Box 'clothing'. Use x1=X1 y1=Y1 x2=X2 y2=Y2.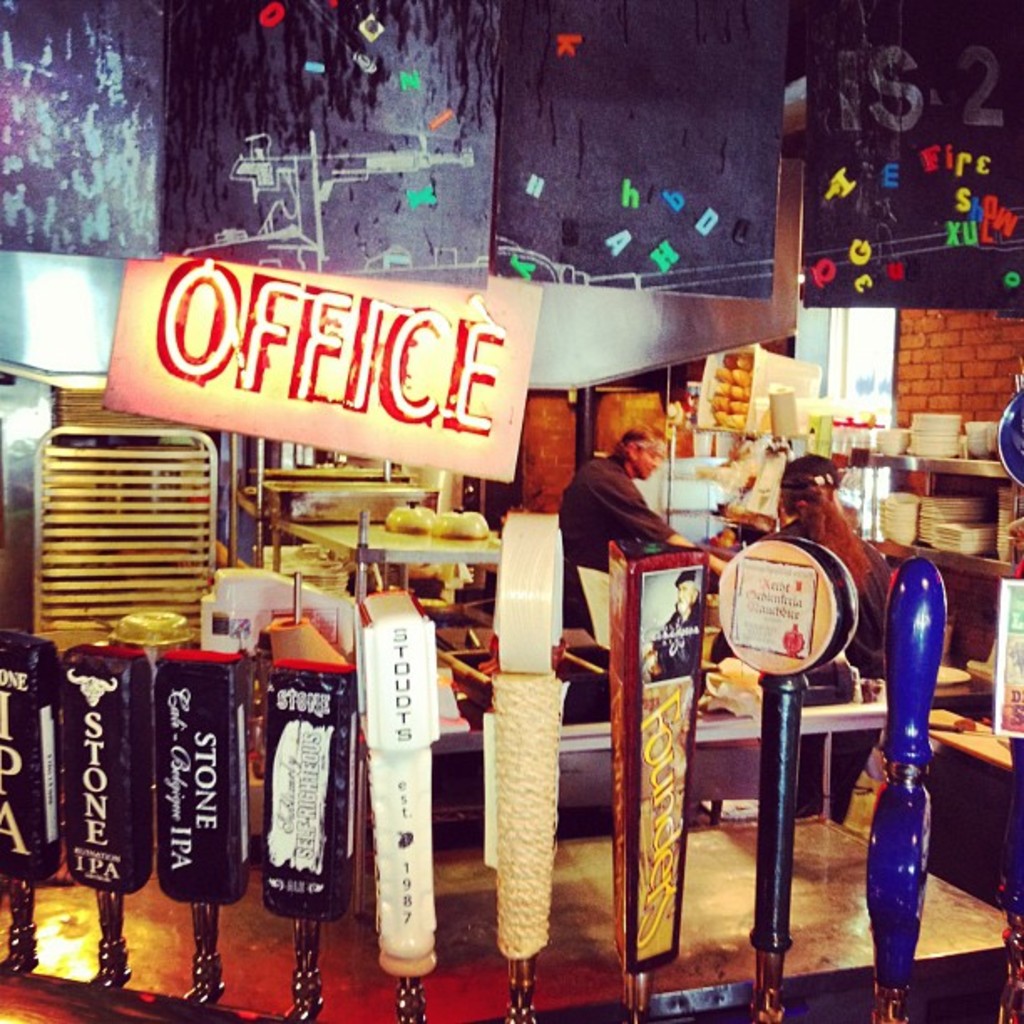
x1=557 y1=457 x2=669 y2=629.
